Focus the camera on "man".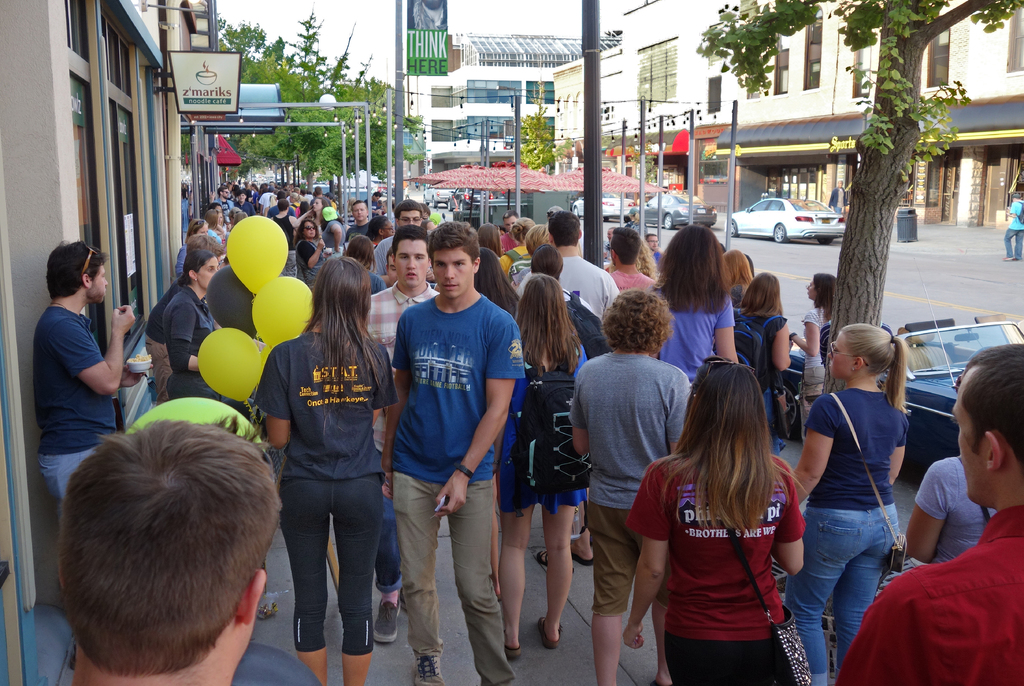
Focus region: (left=513, top=209, right=621, bottom=331).
